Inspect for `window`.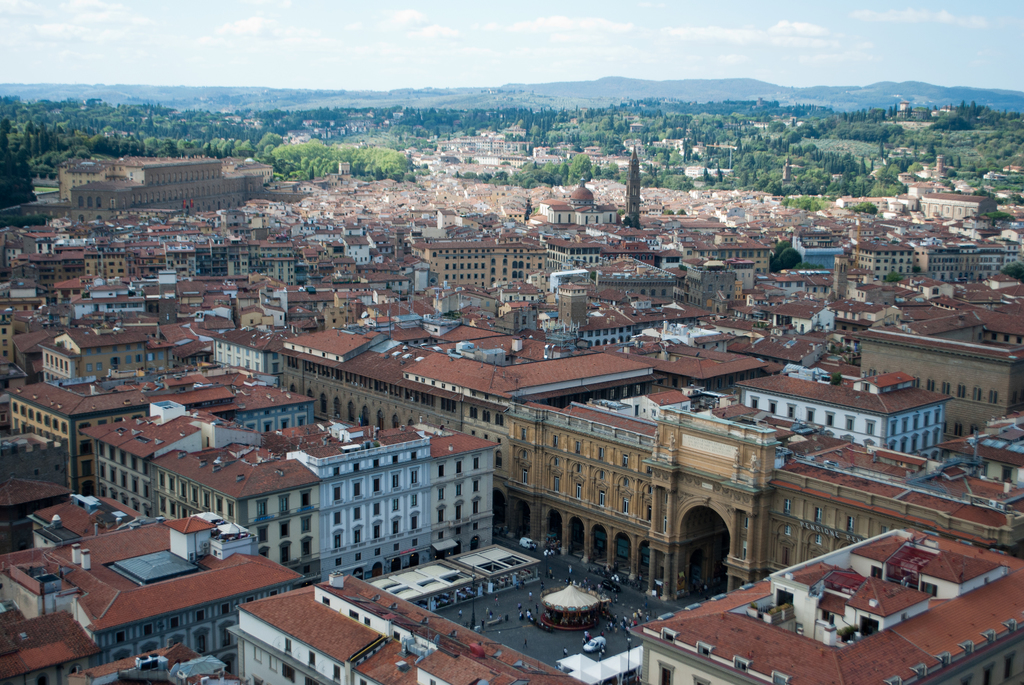
Inspection: 337 514 339 525.
